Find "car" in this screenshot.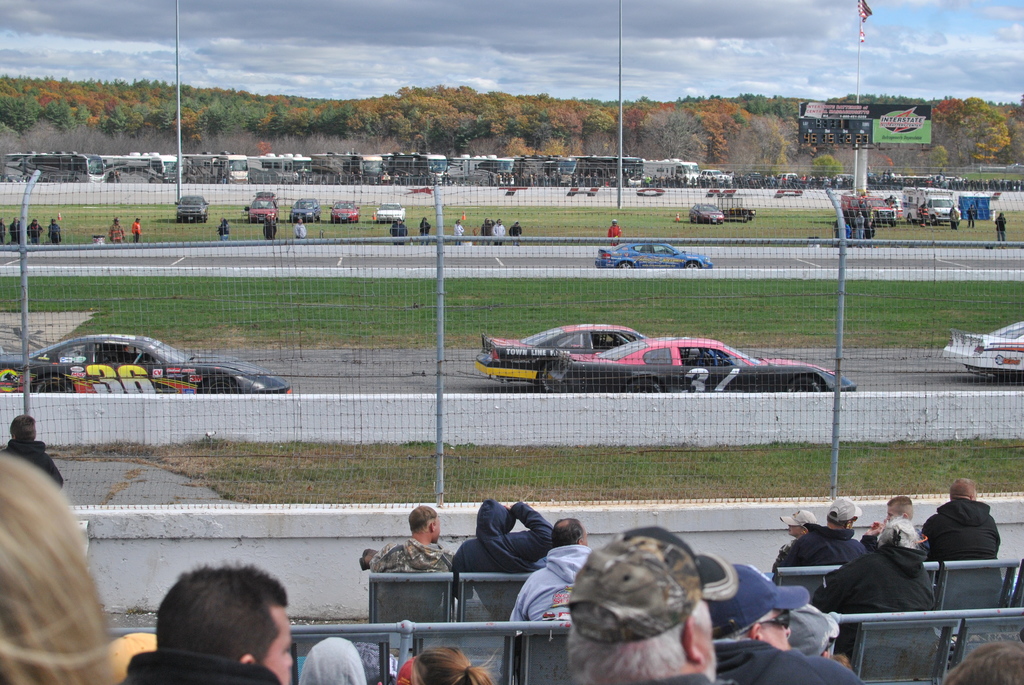
The bounding box for "car" is [x1=326, y1=200, x2=359, y2=224].
